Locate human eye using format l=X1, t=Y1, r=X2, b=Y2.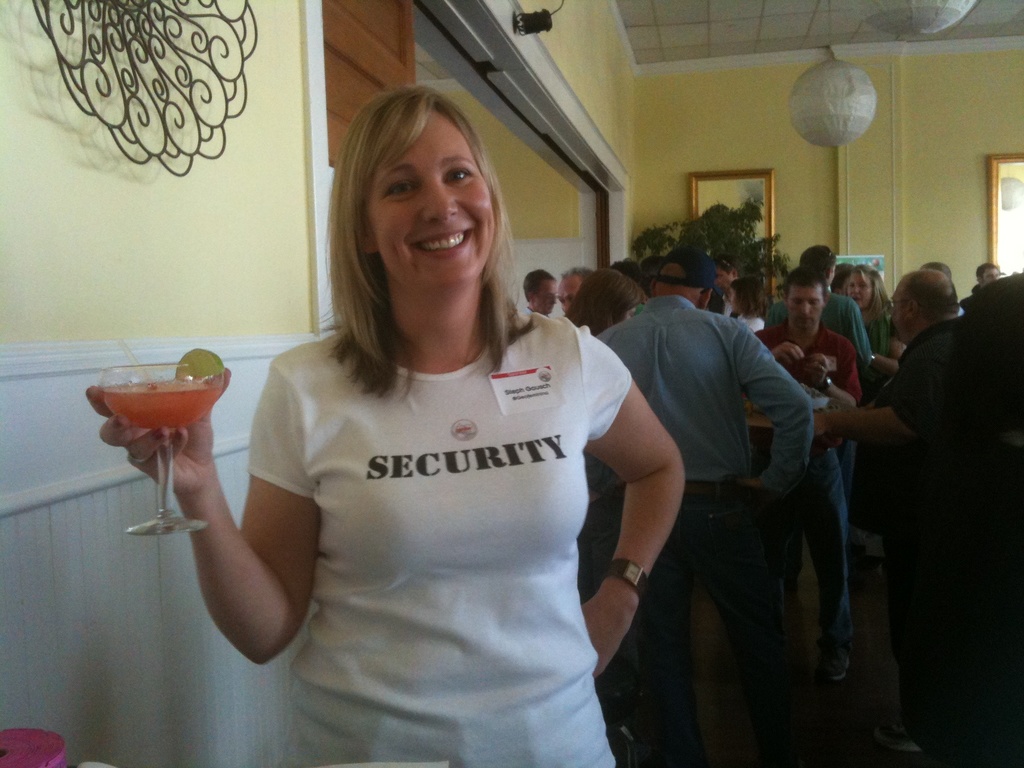
l=443, t=161, r=477, b=185.
